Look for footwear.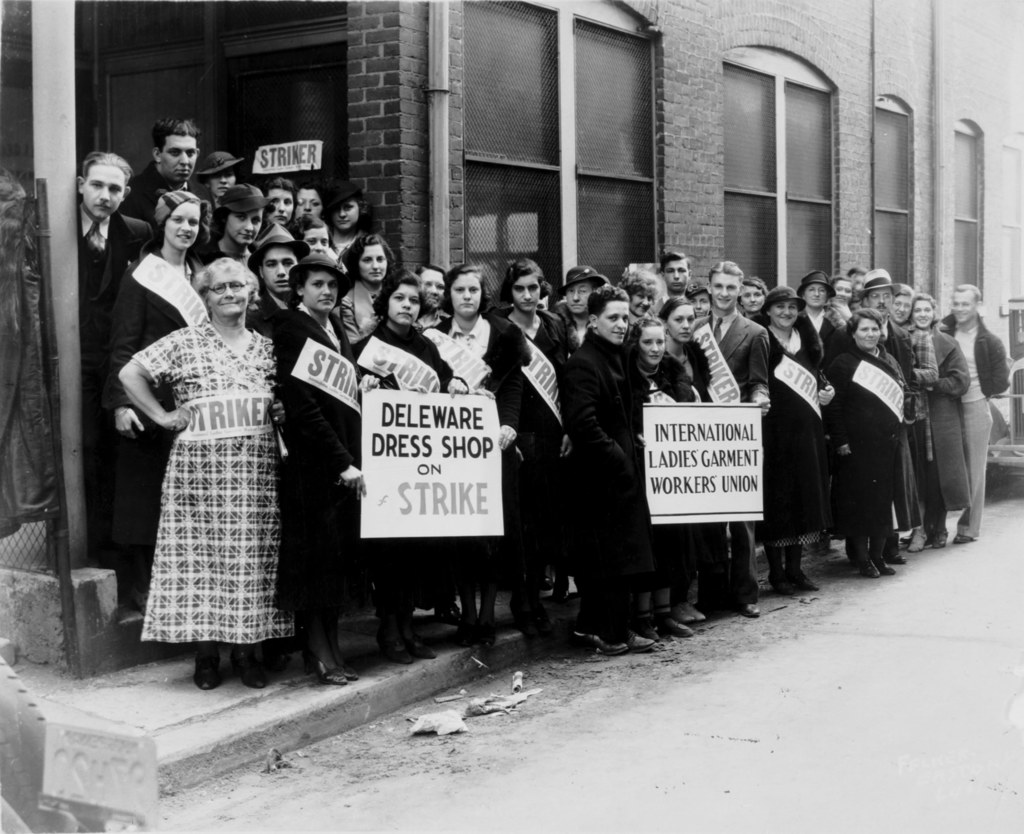
Found: bbox=(933, 510, 946, 549).
